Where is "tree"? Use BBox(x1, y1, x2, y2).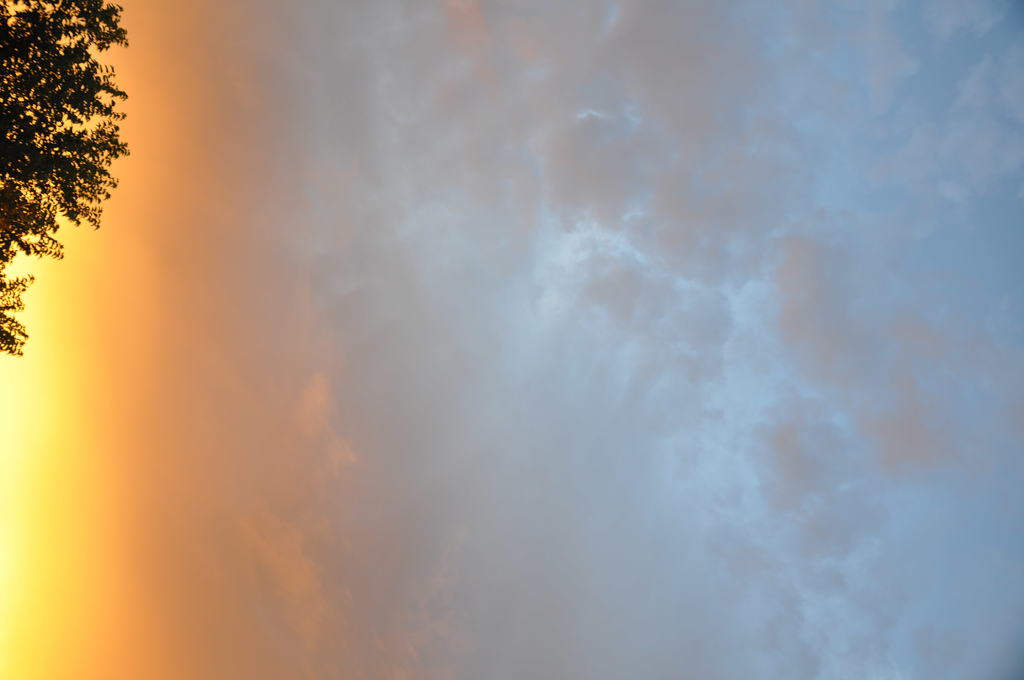
BBox(0, 0, 129, 355).
